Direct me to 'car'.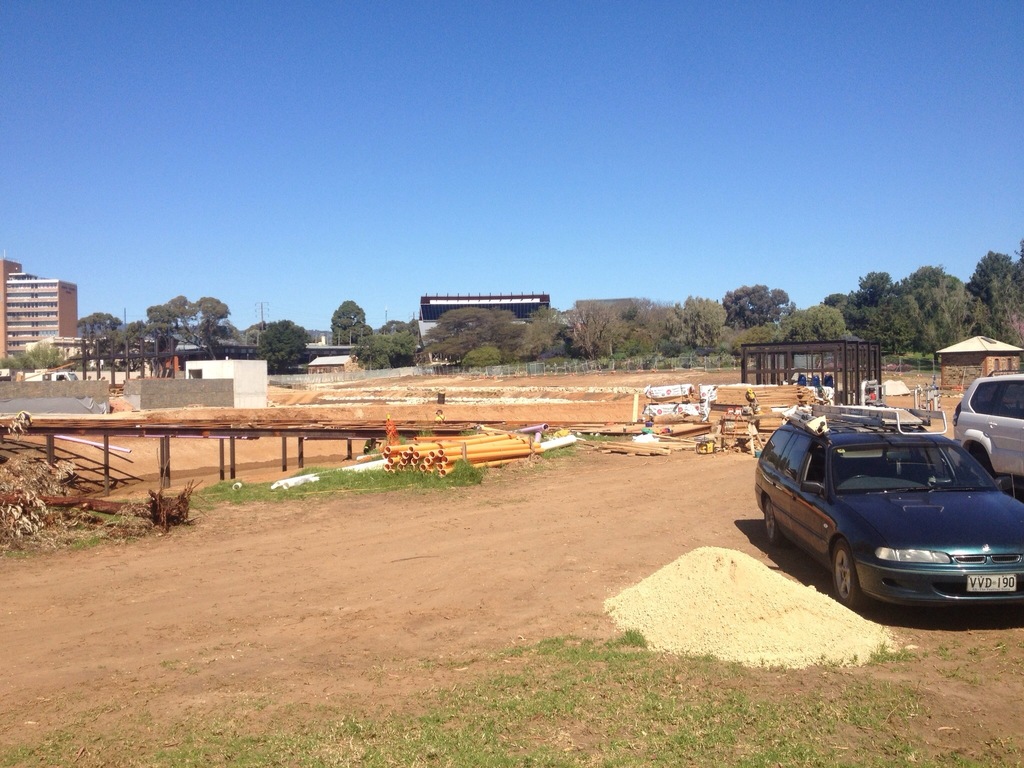
Direction: locate(945, 369, 1023, 483).
